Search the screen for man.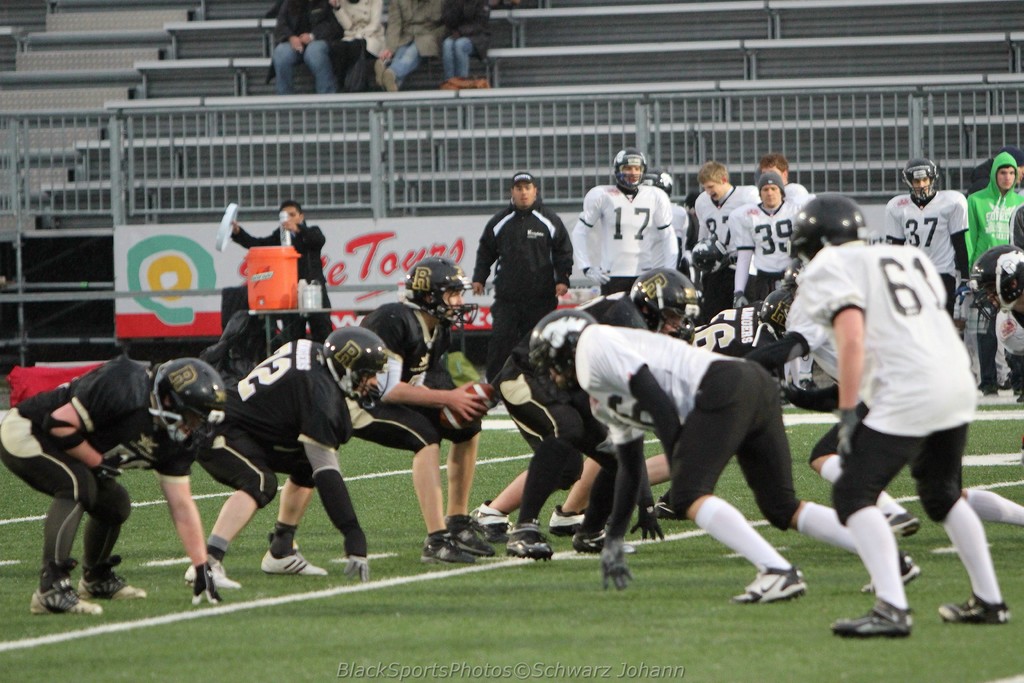
Found at [x1=466, y1=172, x2=576, y2=388].
